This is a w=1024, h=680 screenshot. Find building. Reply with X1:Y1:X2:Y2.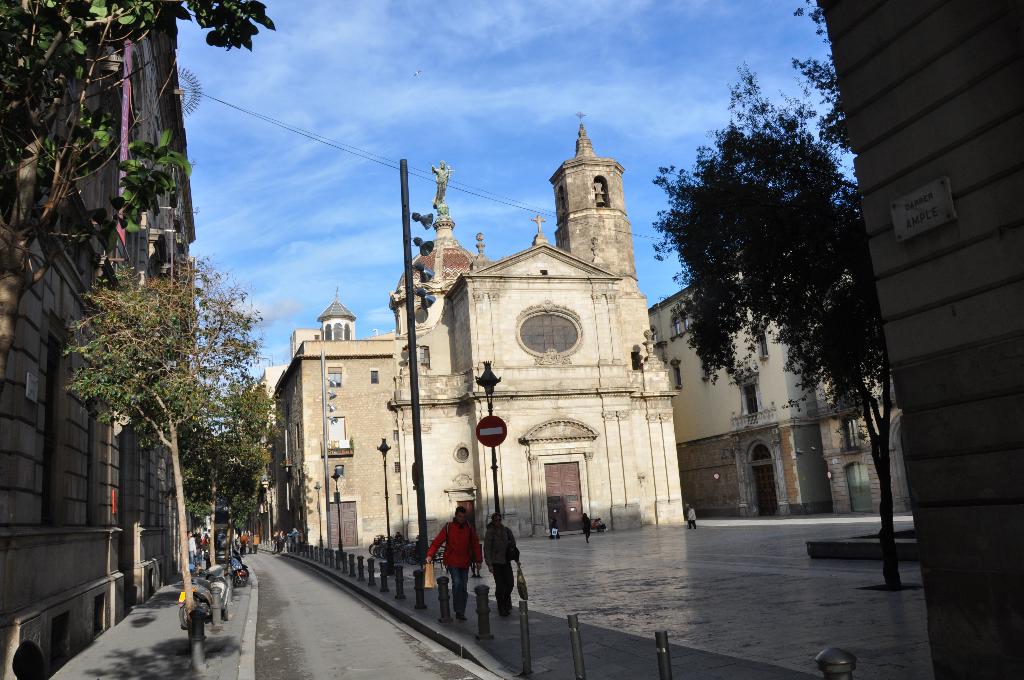
246:361:287:546.
